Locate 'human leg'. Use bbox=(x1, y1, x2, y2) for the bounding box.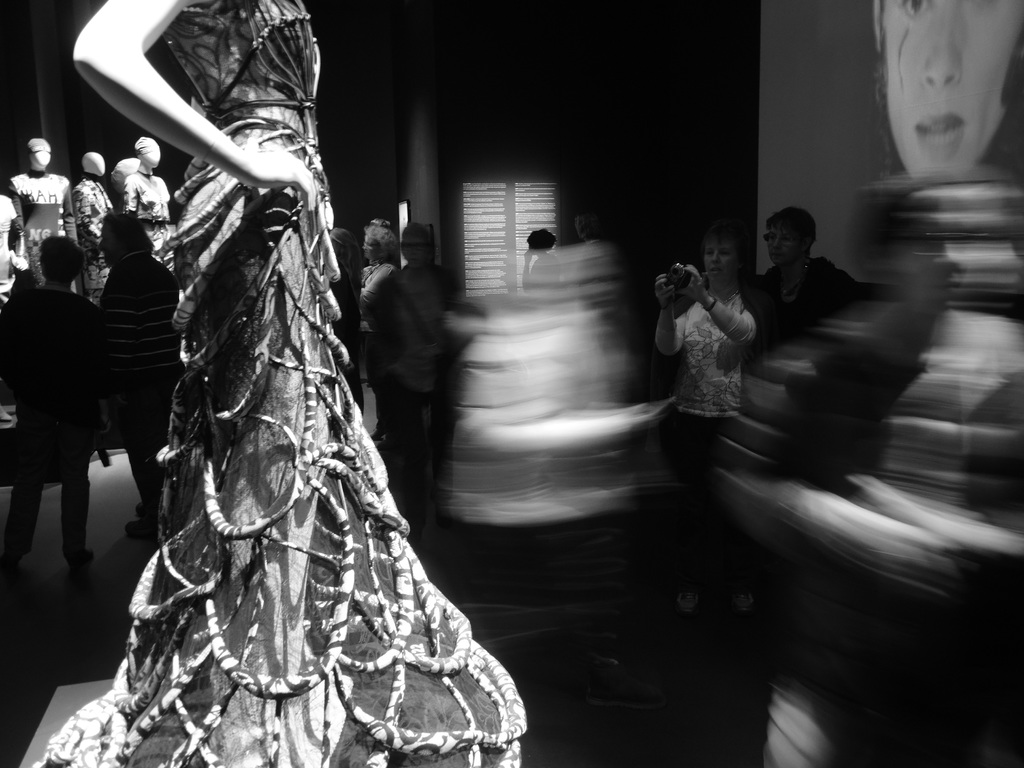
bbox=(0, 408, 51, 568).
